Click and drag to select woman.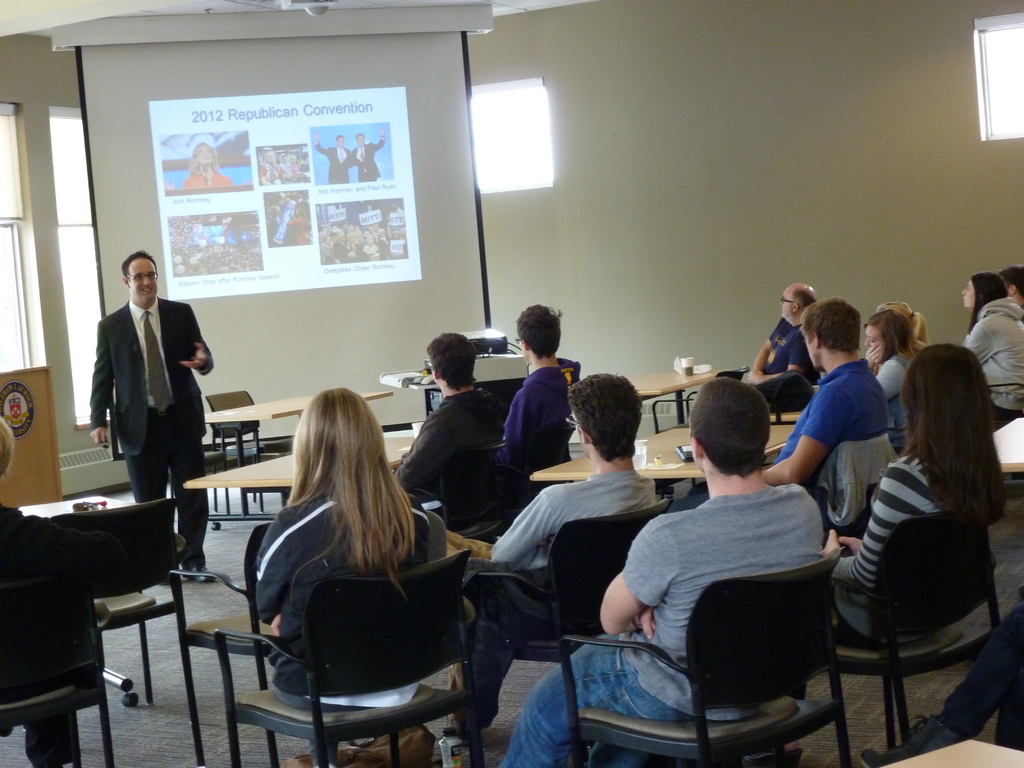
Selection: Rect(961, 269, 1023, 428).
